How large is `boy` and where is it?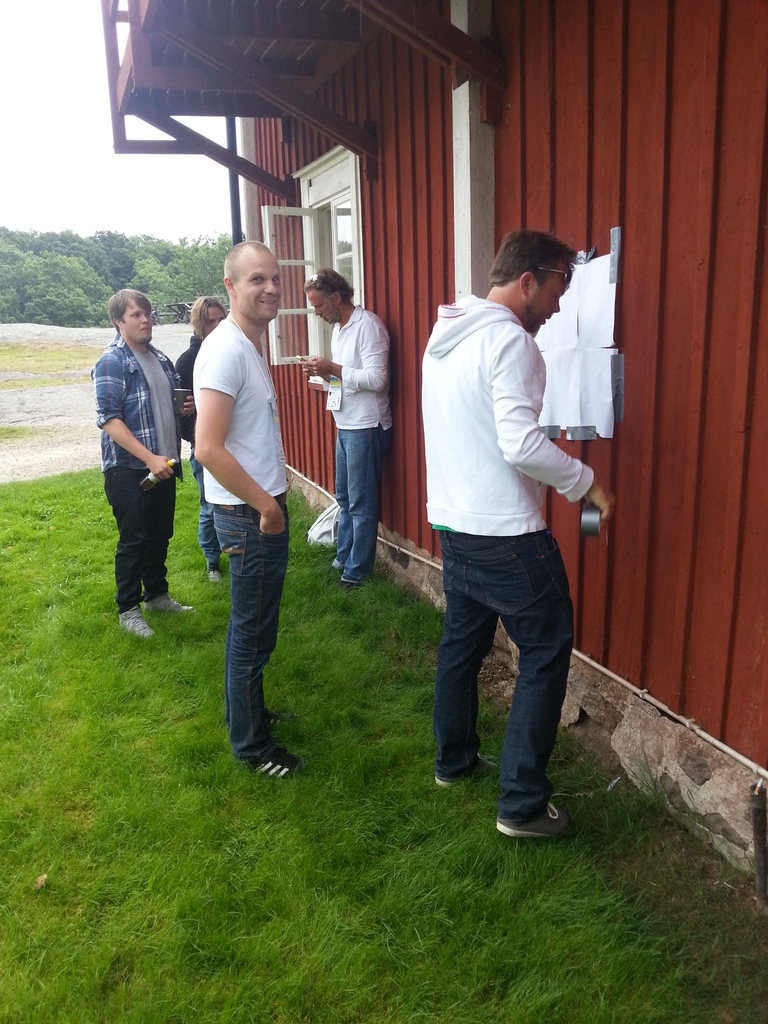
Bounding box: (389, 204, 613, 833).
